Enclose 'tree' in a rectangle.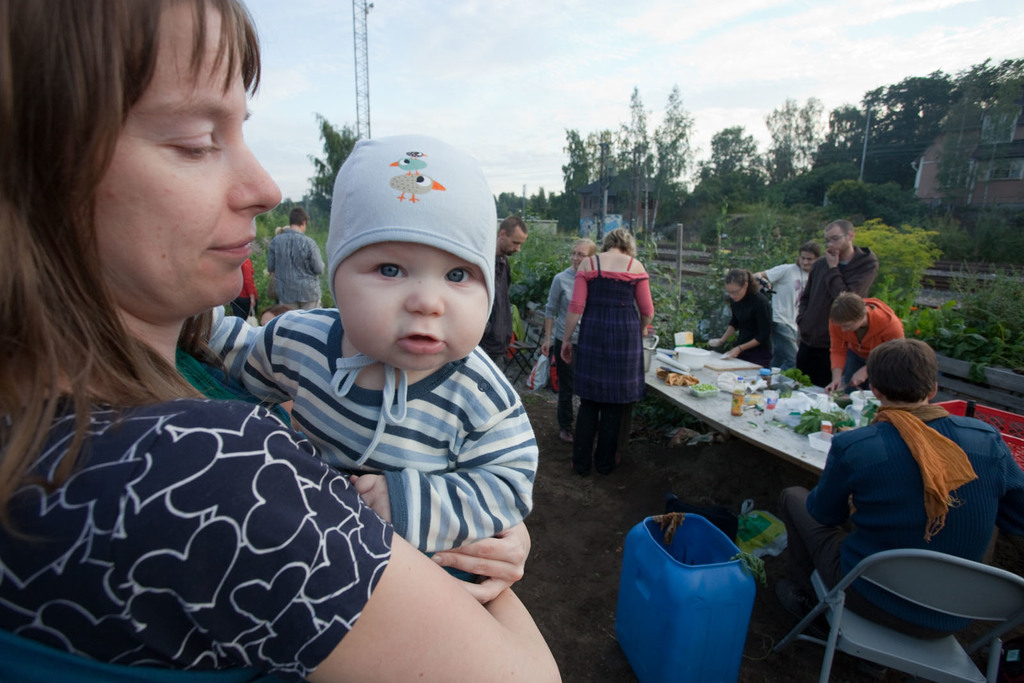
[left=847, top=215, right=948, bottom=325].
